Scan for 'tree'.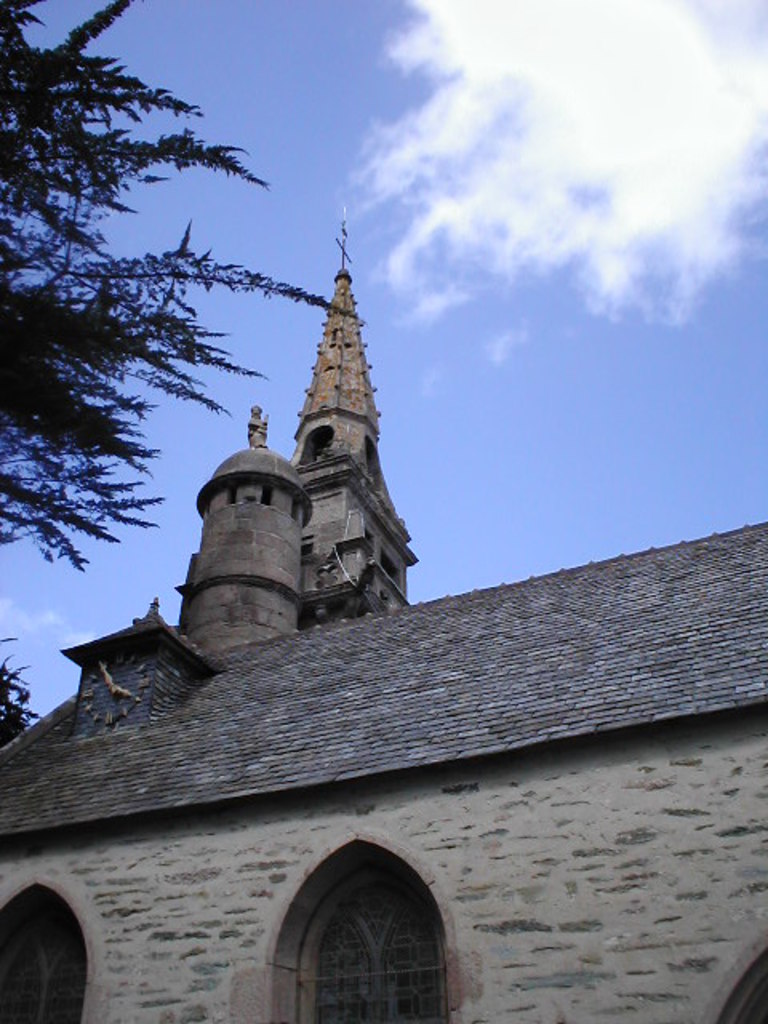
Scan result: 0,0,354,573.
